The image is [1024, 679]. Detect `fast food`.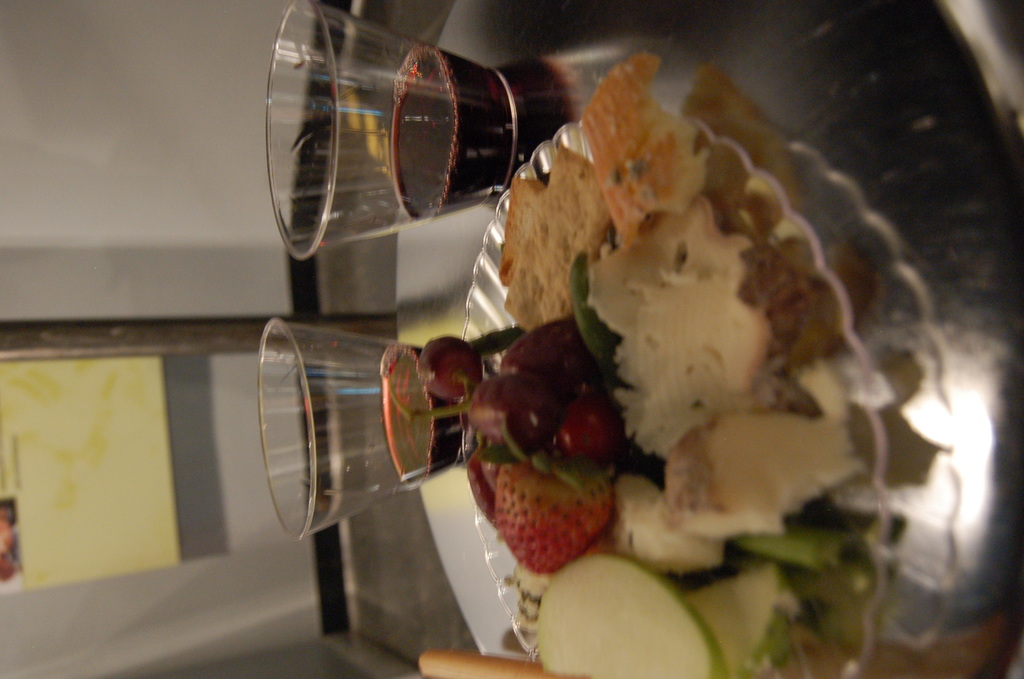
Detection: 456/37/938/624.
